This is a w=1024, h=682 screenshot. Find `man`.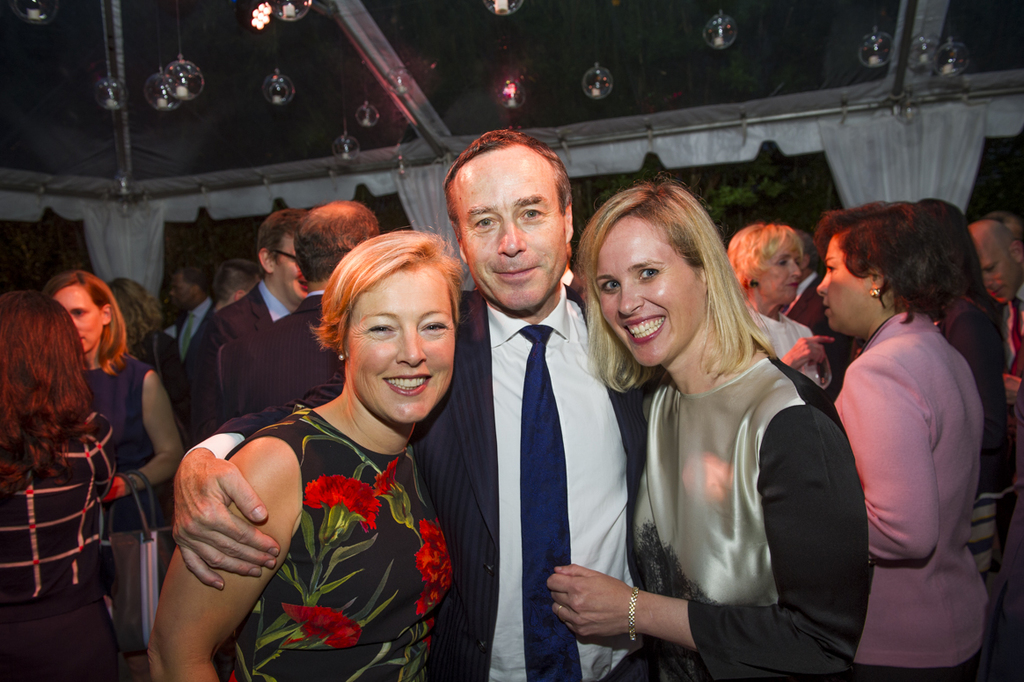
Bounding box: <bbox>172, 126, 663, 681</bbox>.
